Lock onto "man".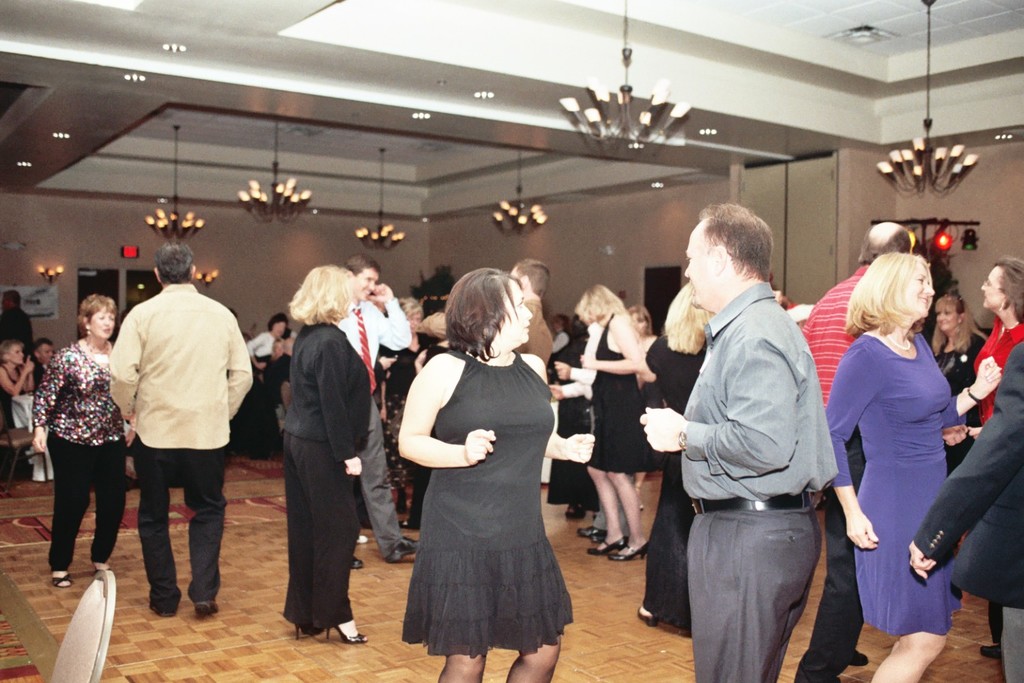
Locked: [27, 336, 68, 401].
